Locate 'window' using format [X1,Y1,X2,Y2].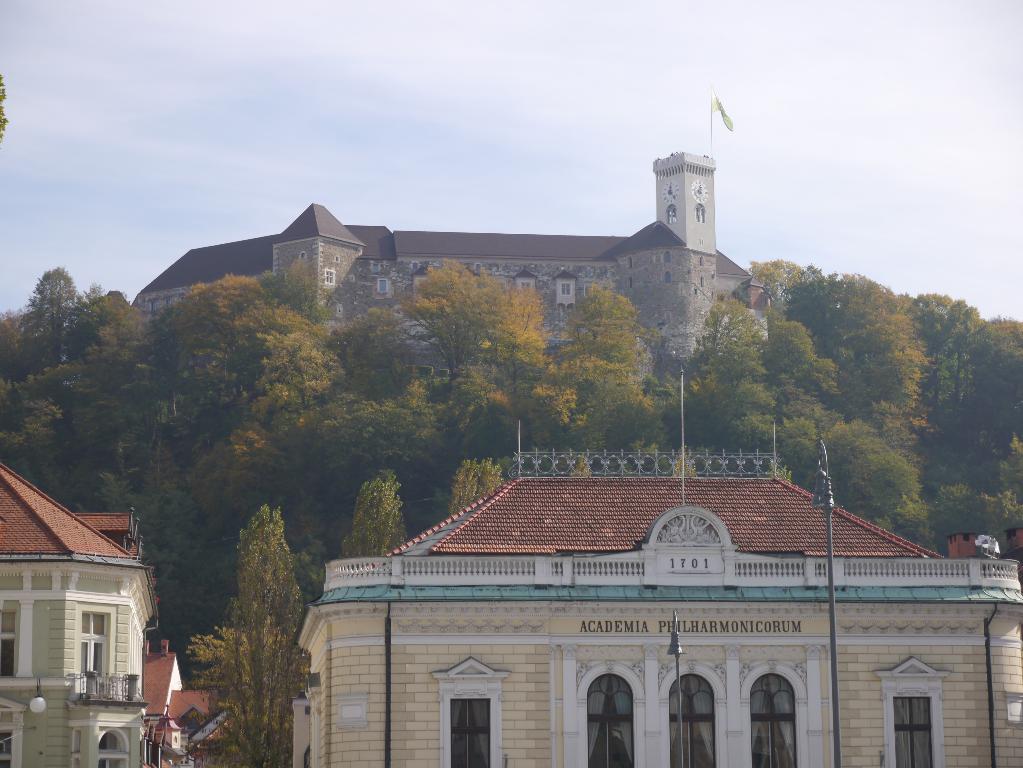
[742,678,797,767].
